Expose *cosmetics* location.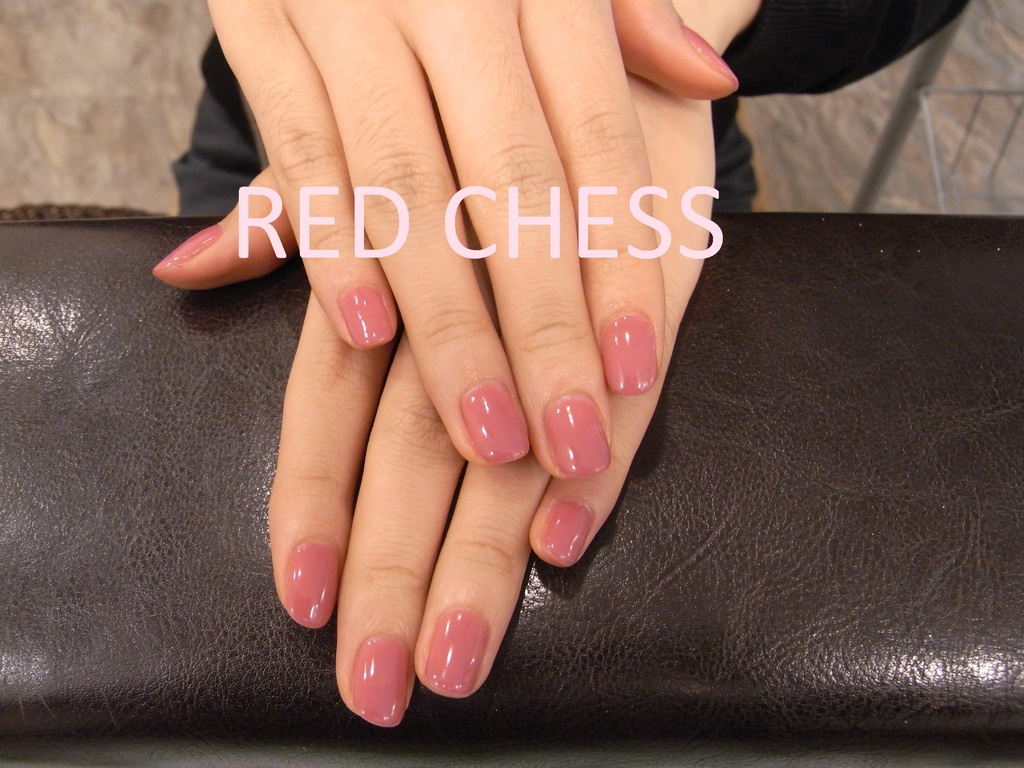
Exposed at <region>332, 272, 396, 346</region>.
